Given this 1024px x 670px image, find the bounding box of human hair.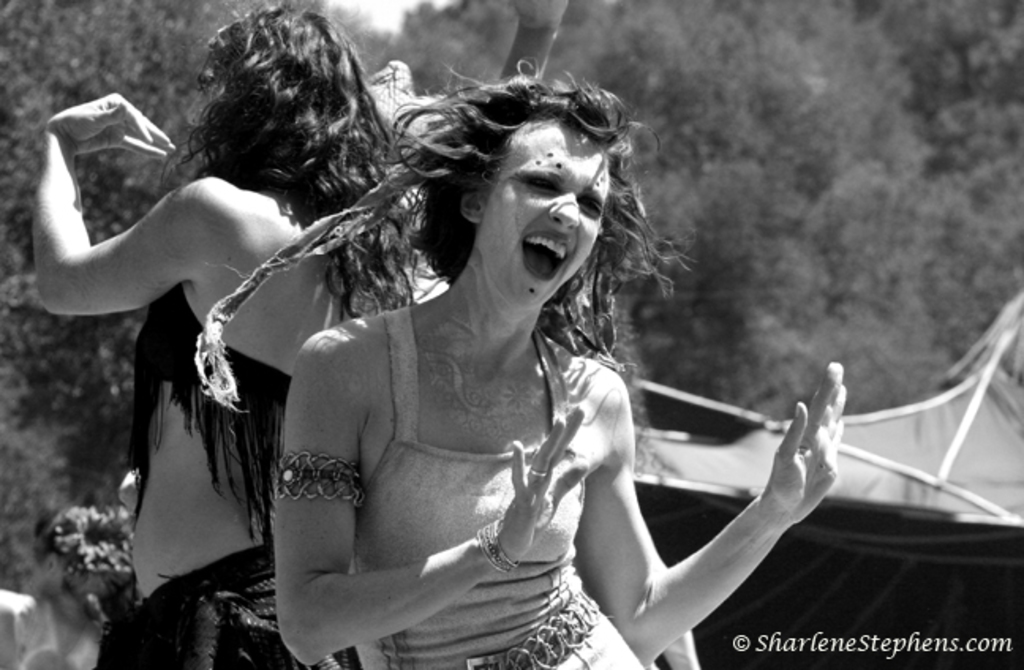
rect(382, 57, 642, 348).
